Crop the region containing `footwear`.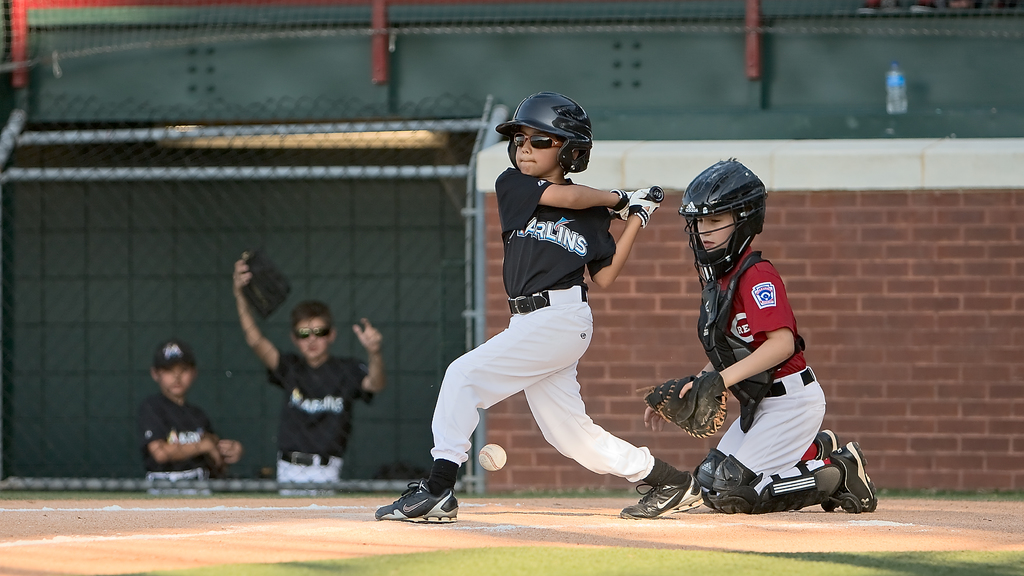
Crop region: [809,428,839,461].
